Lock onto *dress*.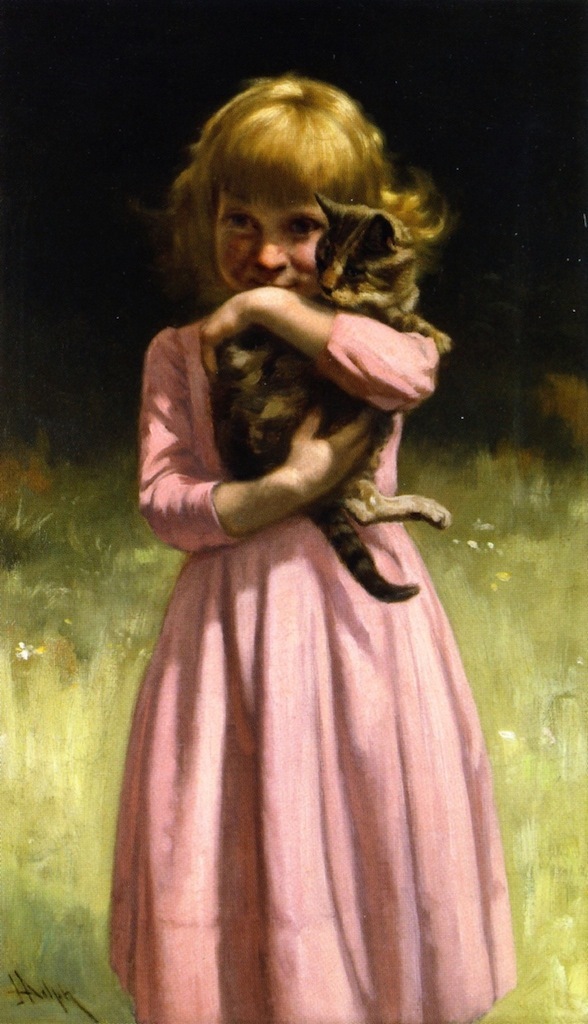
Locked: [x1=97, y1=266, x2=519, y2=1009].
